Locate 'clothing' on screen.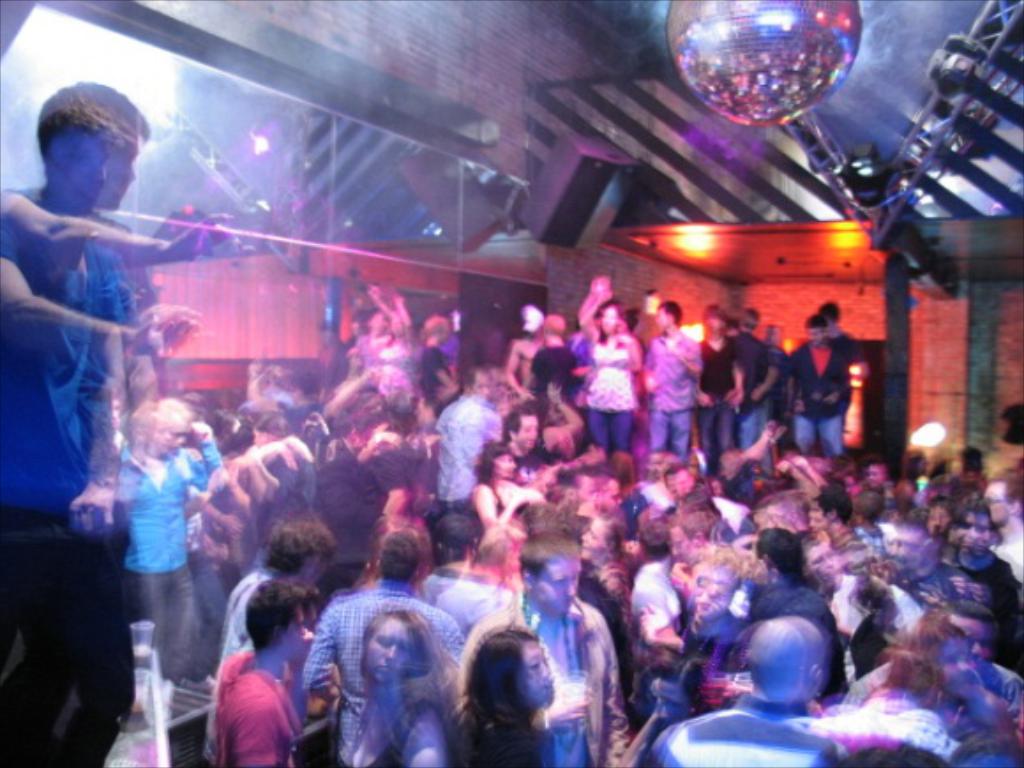
On screen at box(690, 327, 743, 457).
